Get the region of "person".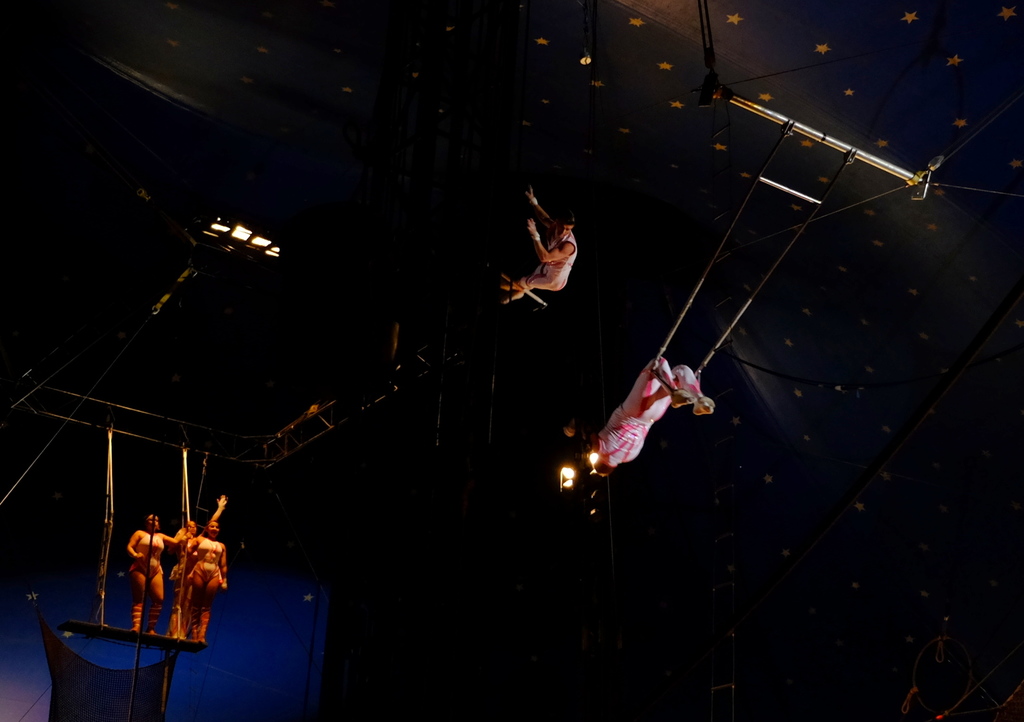
BBox(564, 355, 714, 479).
